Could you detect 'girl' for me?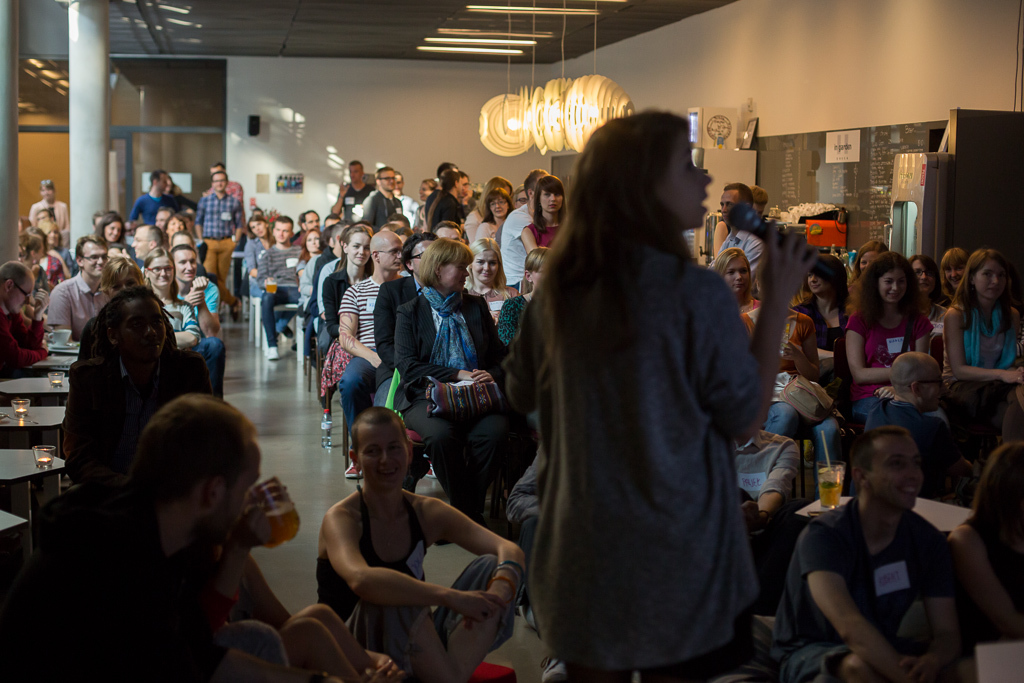
Detection result: detection(727, 267, 813, 439).
